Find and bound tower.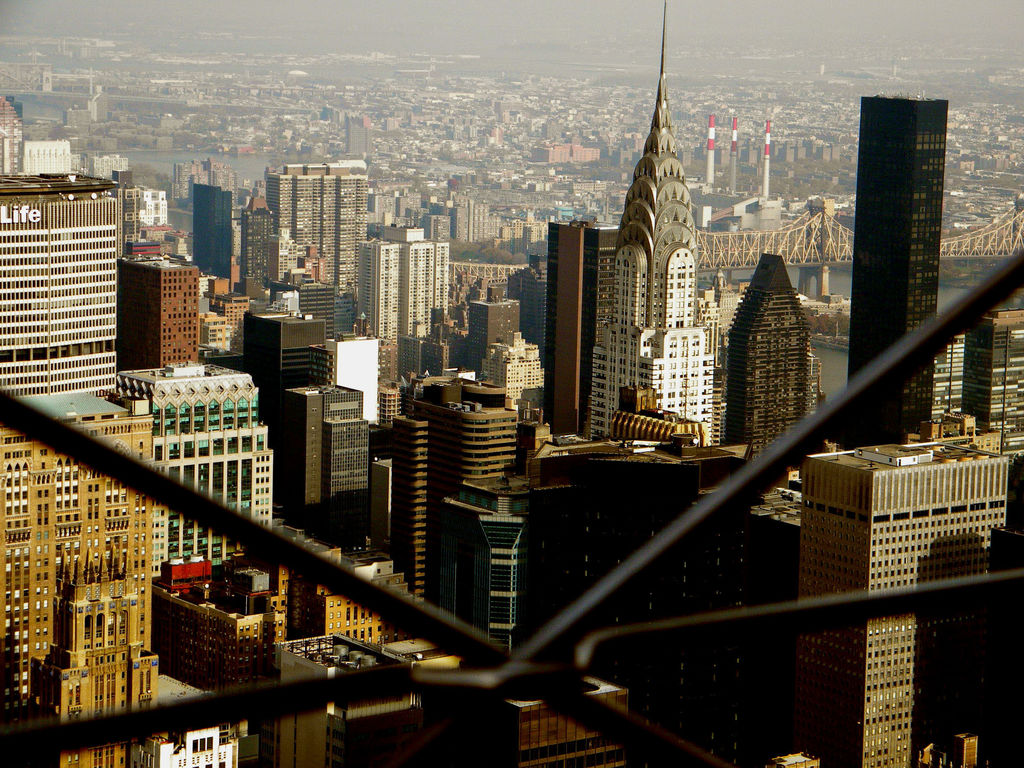
Bound: region(358, 219, 456, 409).
